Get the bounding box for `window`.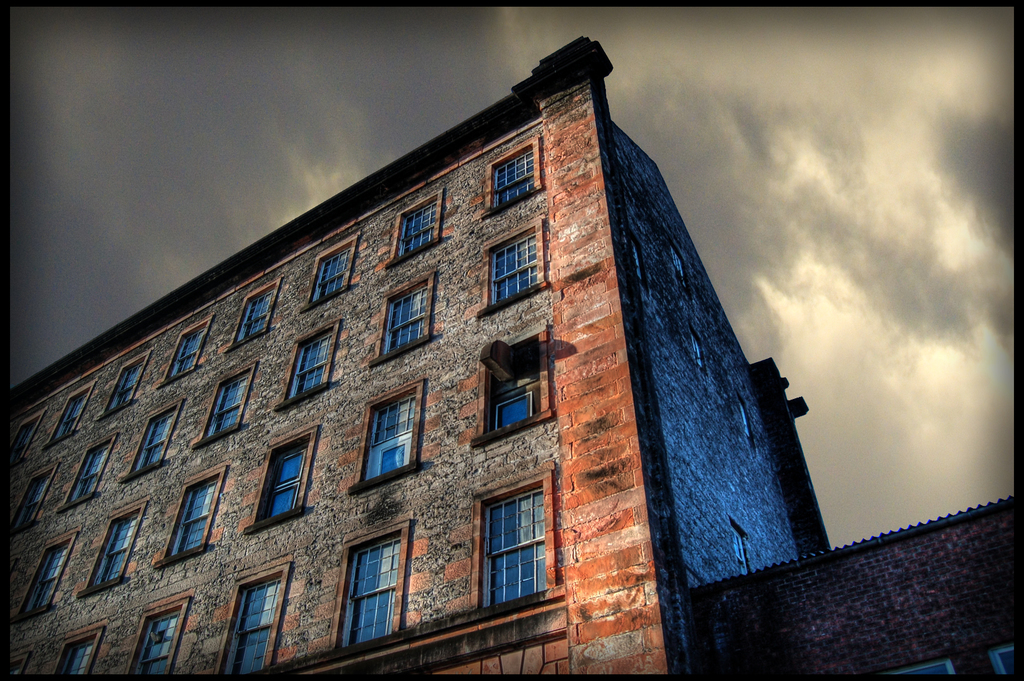
Rect(221, 554, 289, 676).
